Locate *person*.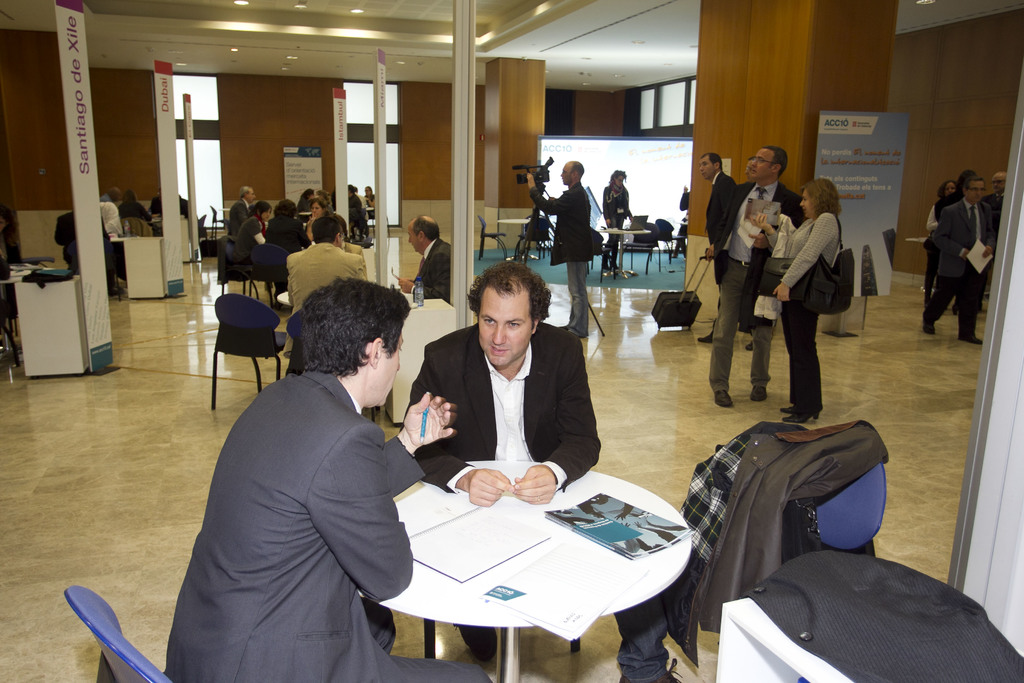
Bounding box: [61, 186, 179, 277].
